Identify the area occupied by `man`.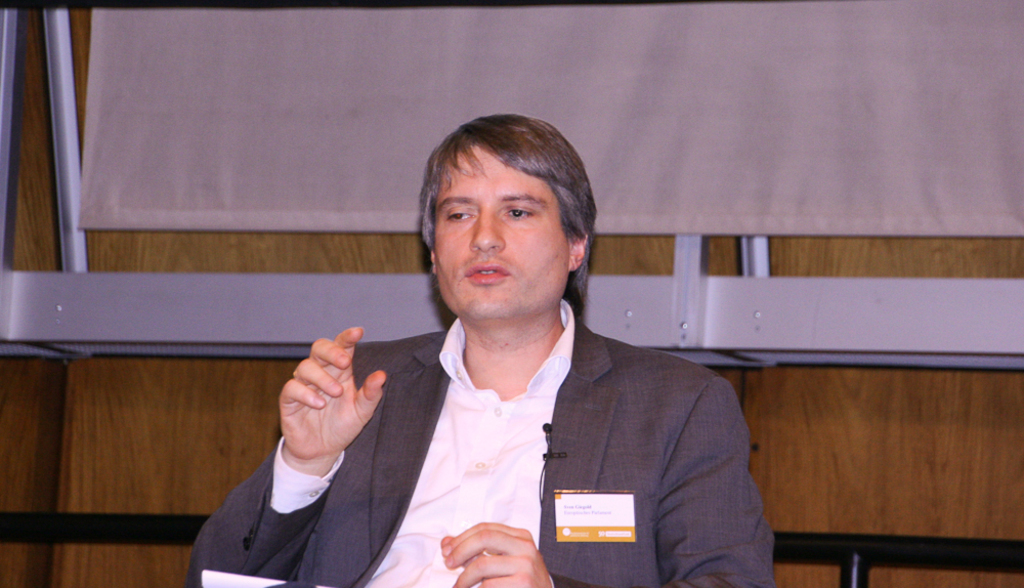
Area: {"left": 168, "top": 110, "right": 784, "bottom": 587}.
